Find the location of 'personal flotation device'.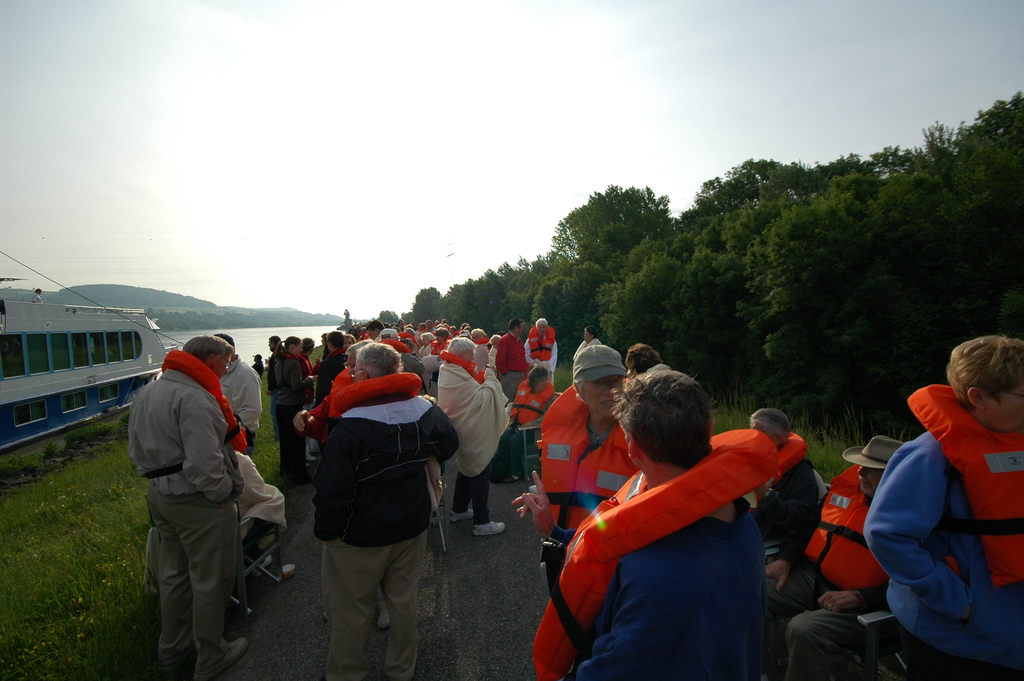
Location: [524,380,649,534].
